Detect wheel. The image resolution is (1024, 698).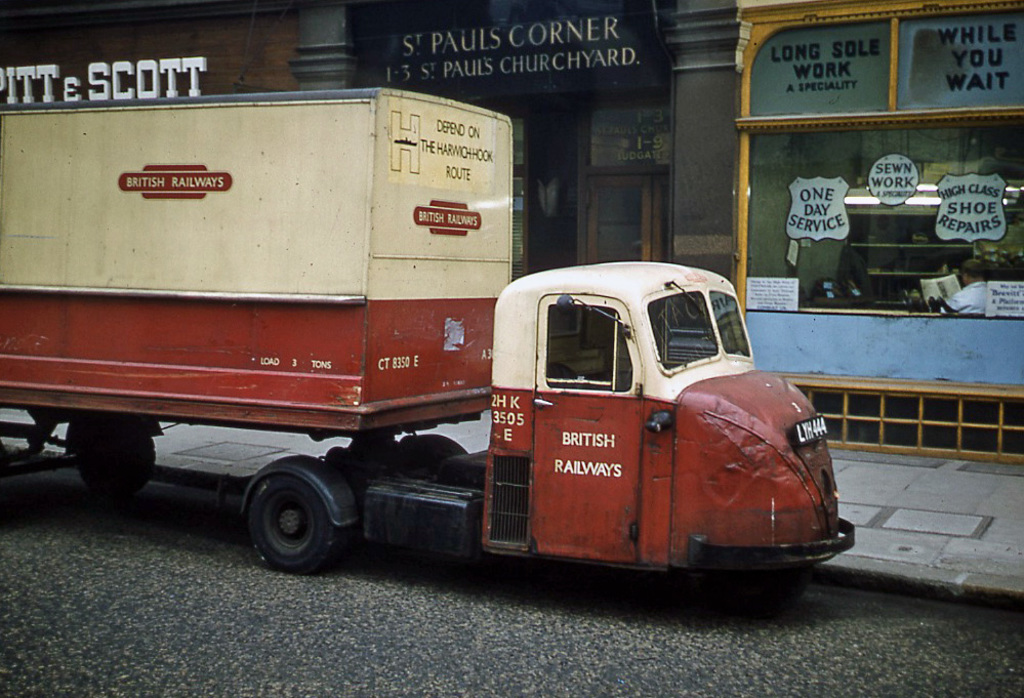
bbox=[76, 432, 158, 502].
